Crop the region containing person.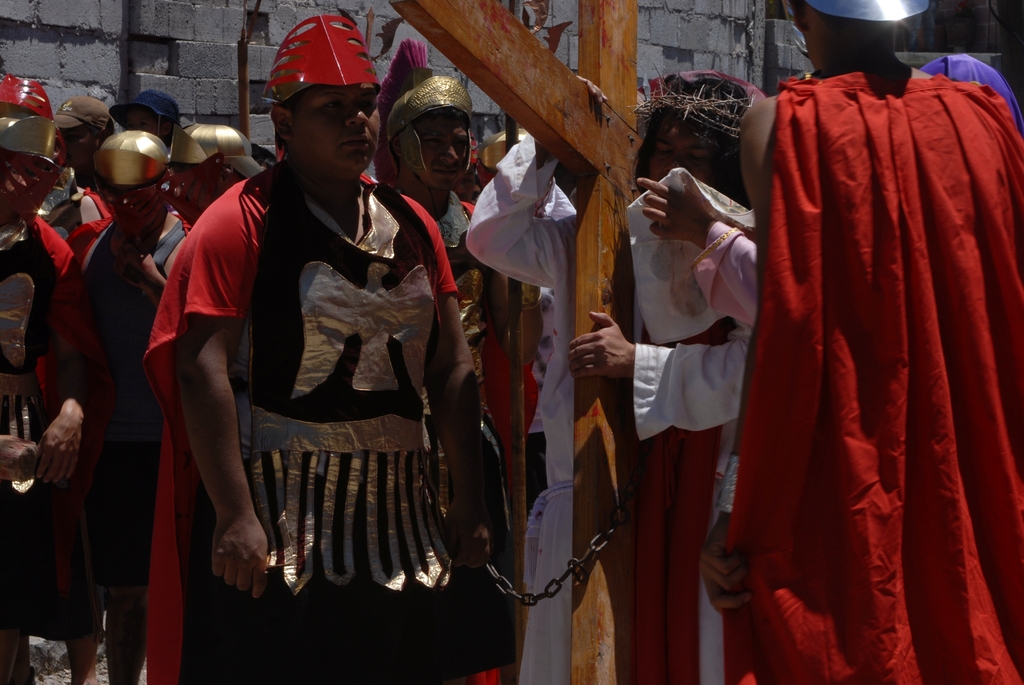
Crop region: (x1=372, y1=59, x2=520, y2=684).
